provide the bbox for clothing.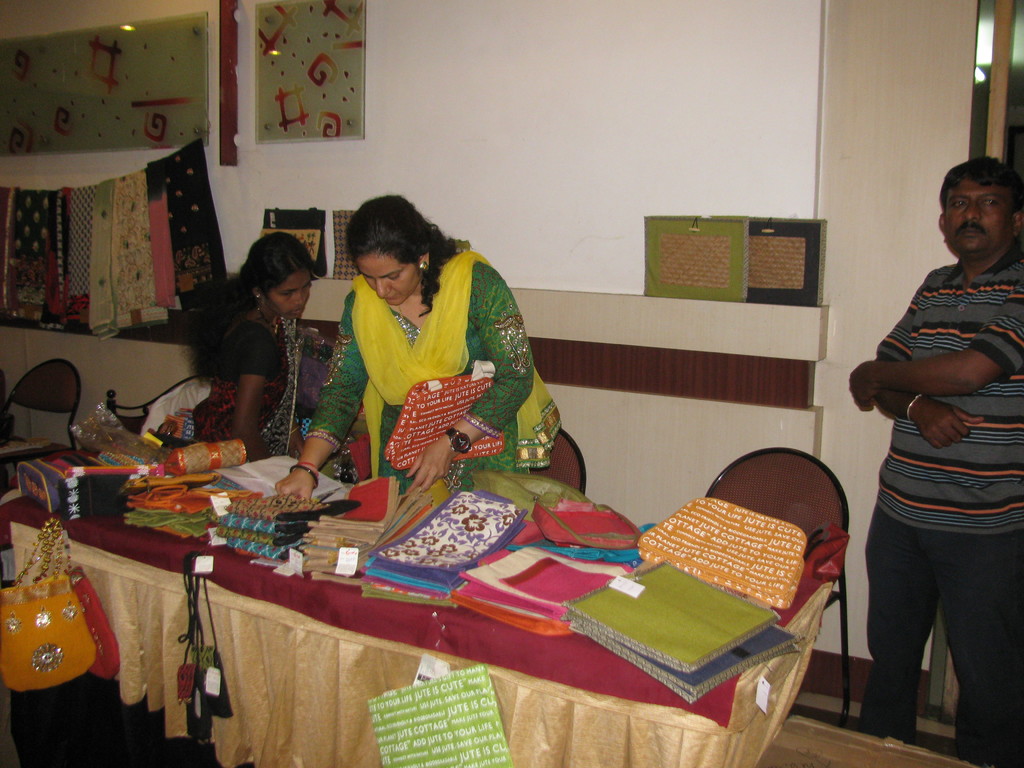
(x1=865, y1=239, x2=1023, y2=766).
